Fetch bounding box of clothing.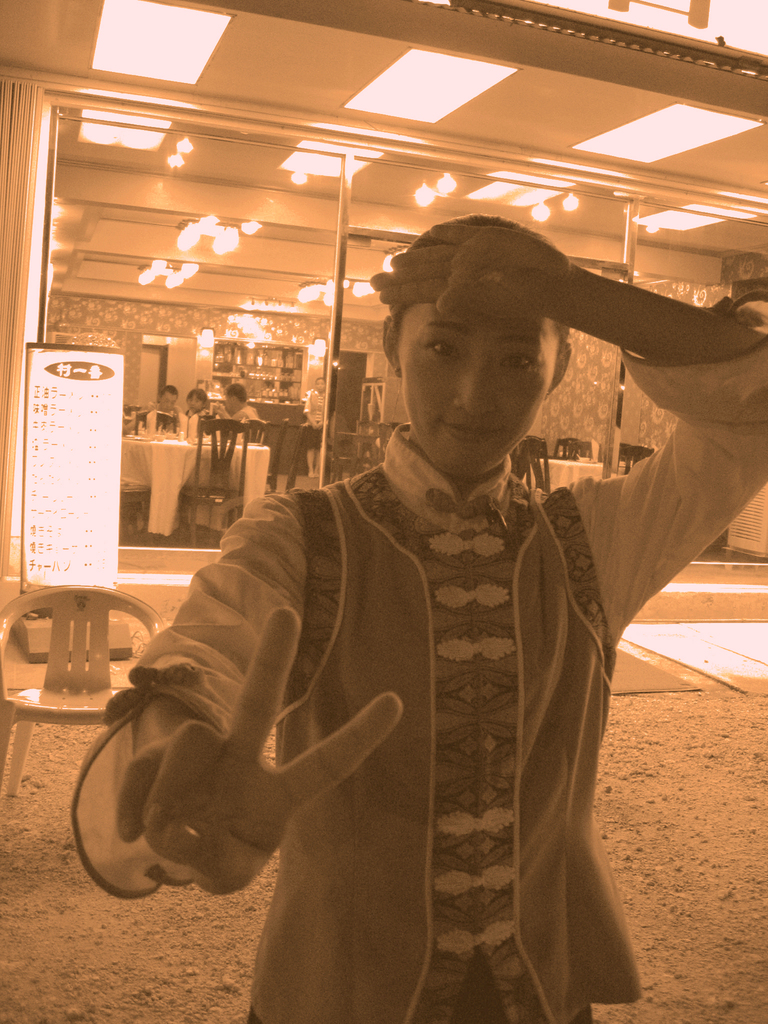
Bbox: <bbox>139, 401, 180, 431</bbox>.
